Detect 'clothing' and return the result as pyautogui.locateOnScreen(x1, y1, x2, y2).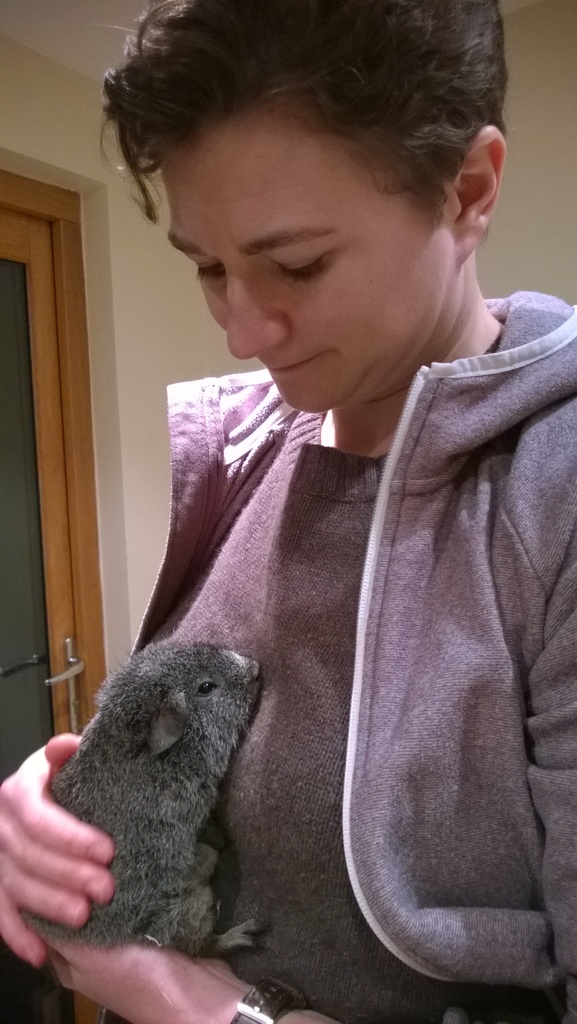
pyautogui.locateOnScreen(124, 277, 576, 1023).
